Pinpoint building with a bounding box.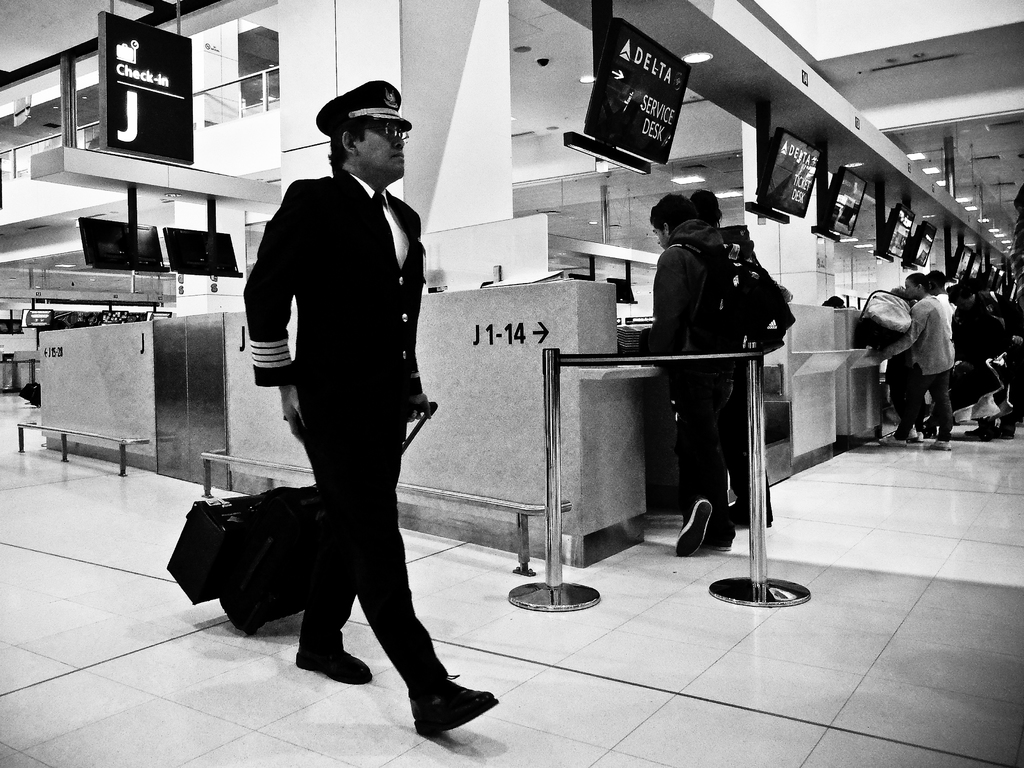
bbox(0, 0, 1023, 767).
